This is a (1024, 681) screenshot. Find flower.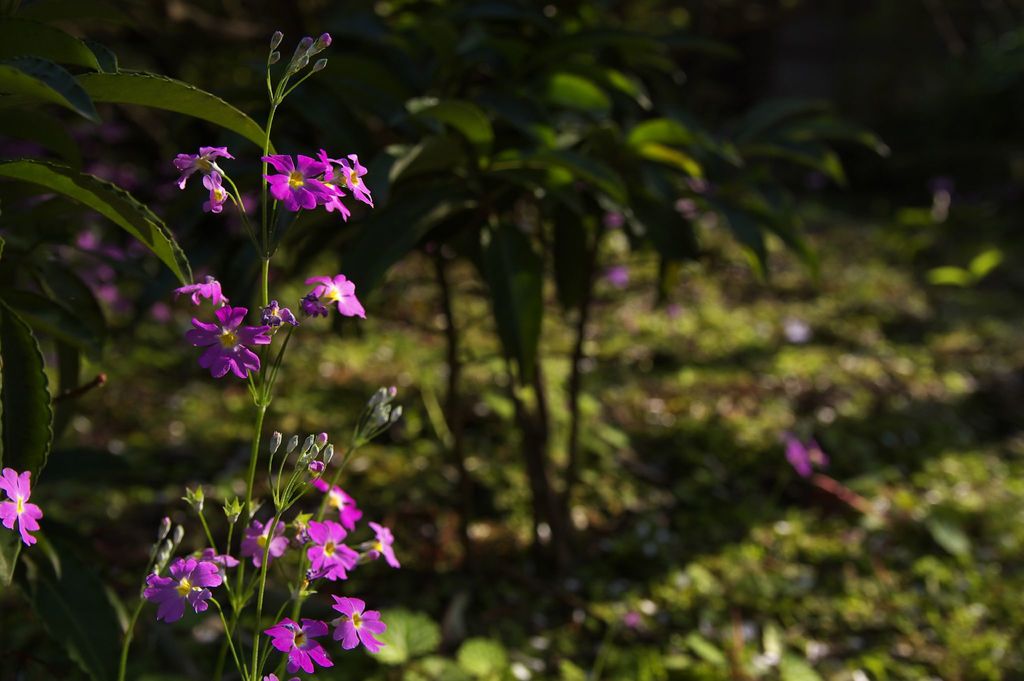
Bounding box: BBox(173, 271, 229, 308).
